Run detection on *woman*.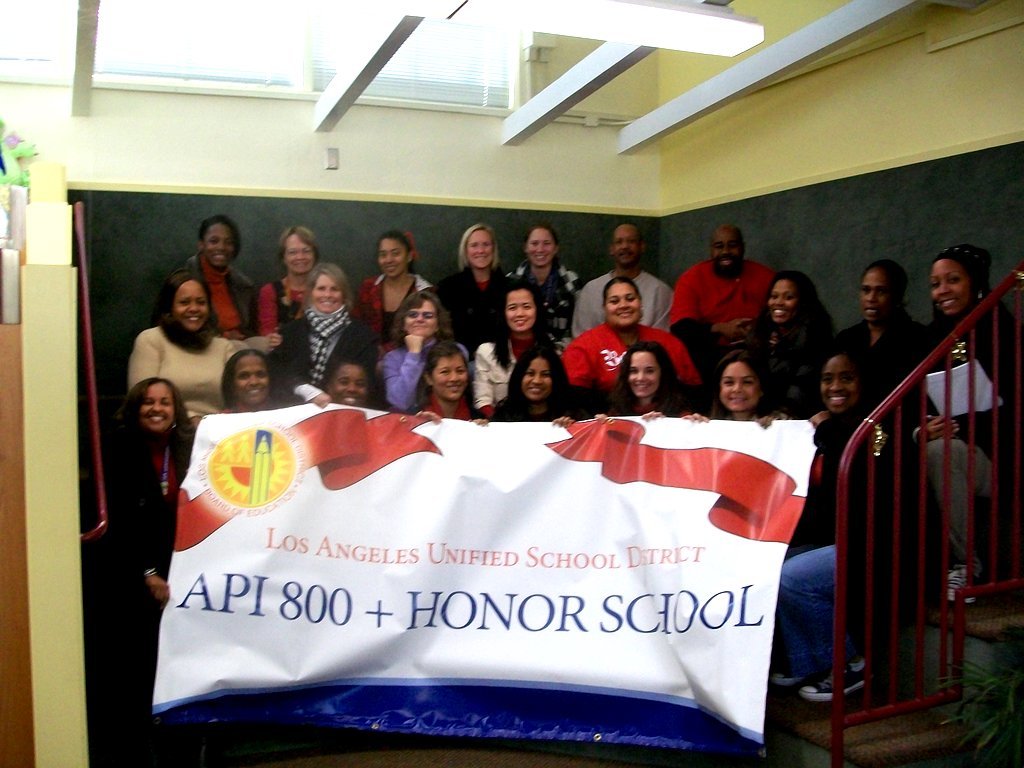
Result: [left=500, top=342, right=572, bottom=420].
